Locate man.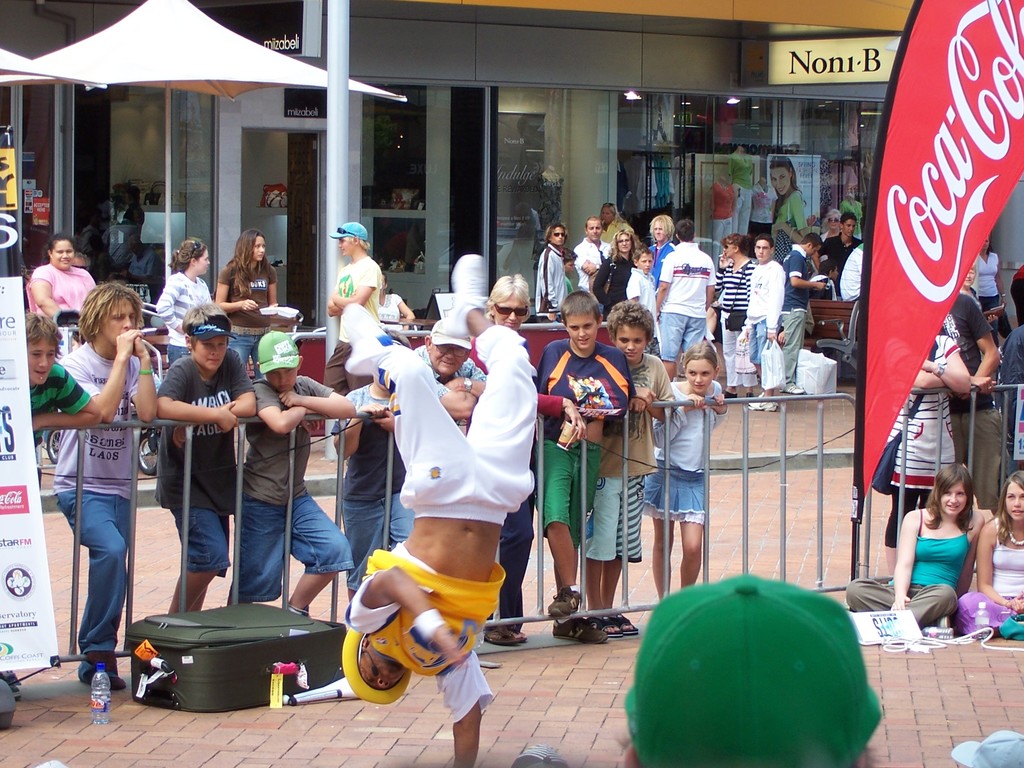
Bounding box: rect(538, 225, 568, 316).
